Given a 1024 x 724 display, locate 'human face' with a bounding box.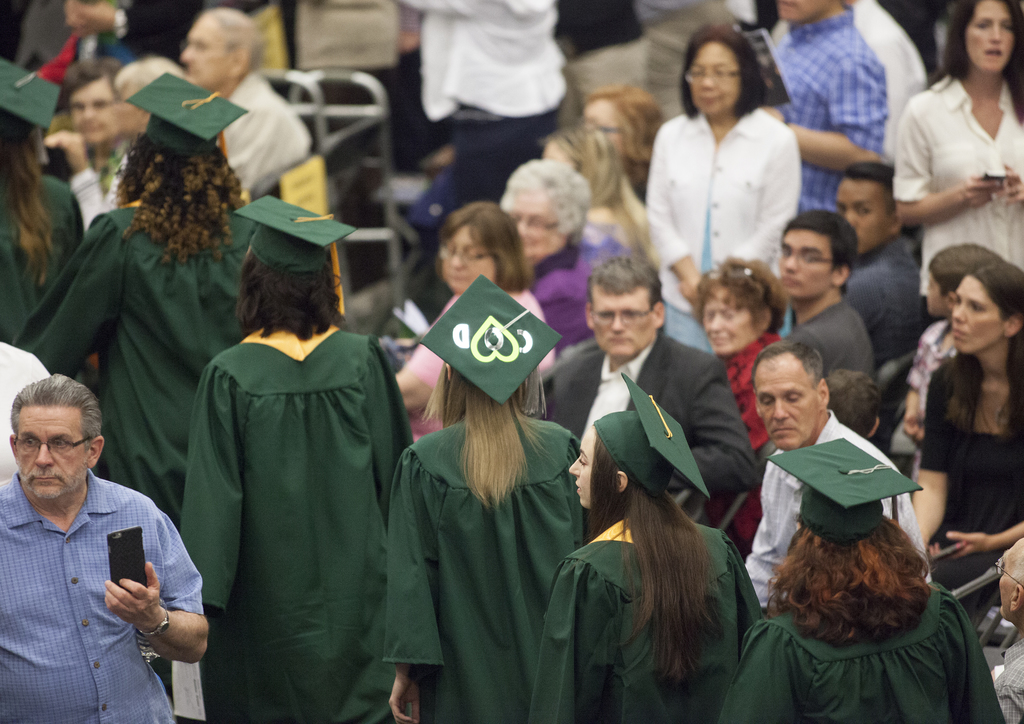
Located: box=[570, 425, 592, 511].
